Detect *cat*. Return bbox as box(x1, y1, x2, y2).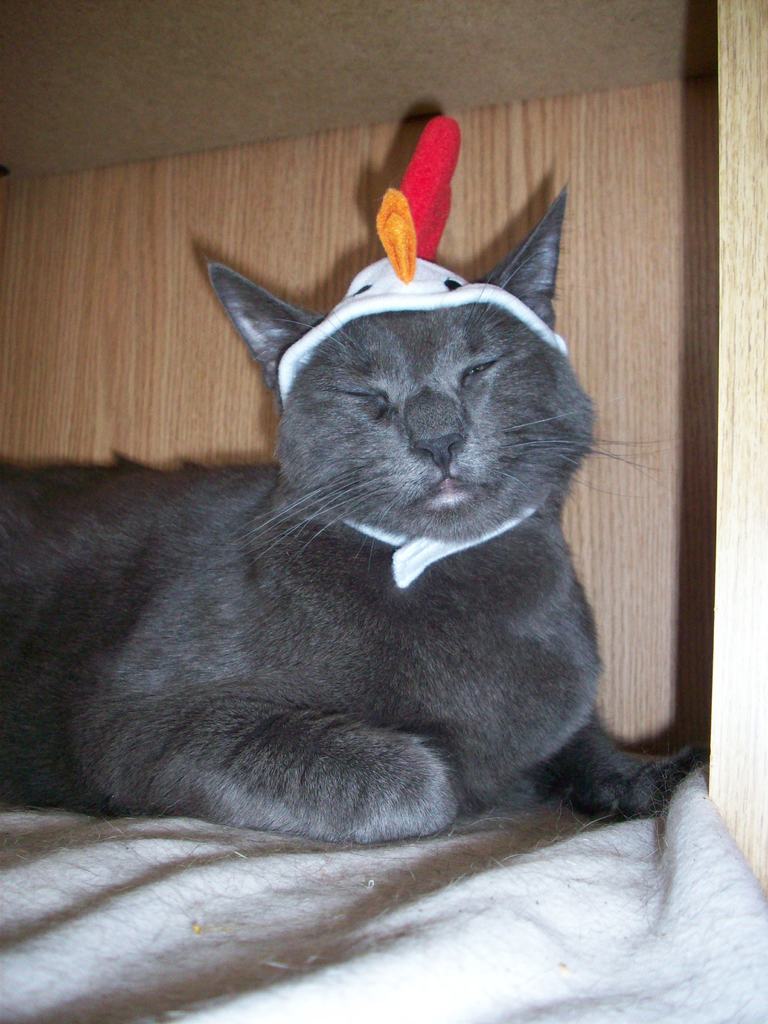
box(0, 183, 709, 851).
